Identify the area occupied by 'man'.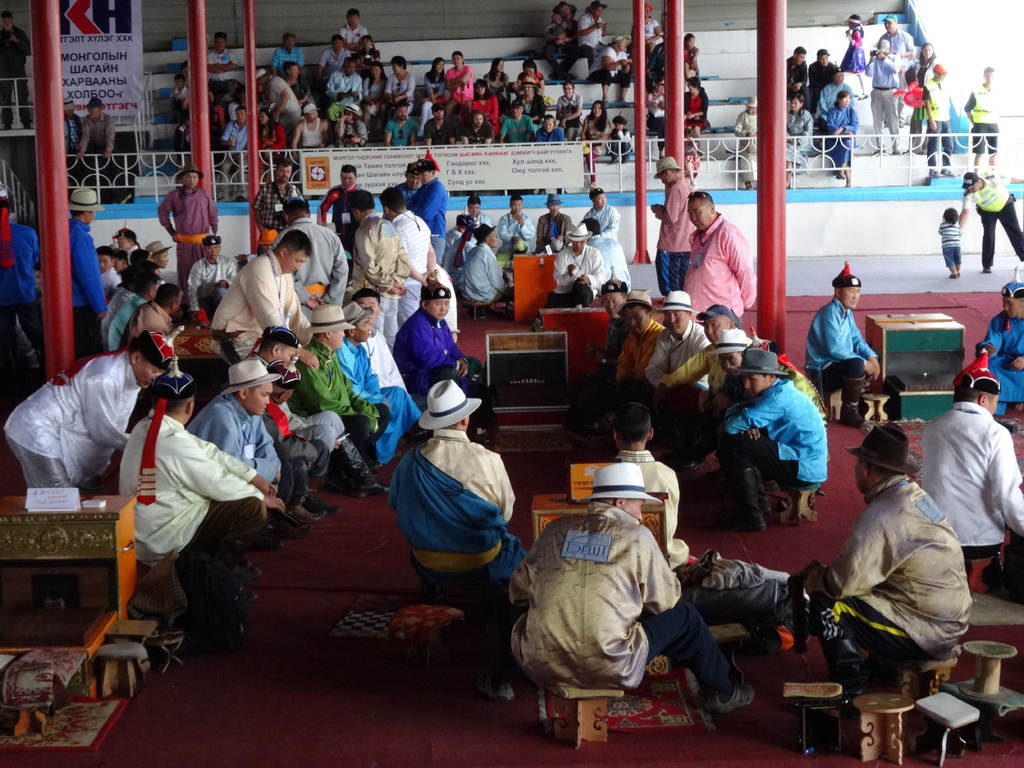
Area: [304,313,387,470].
